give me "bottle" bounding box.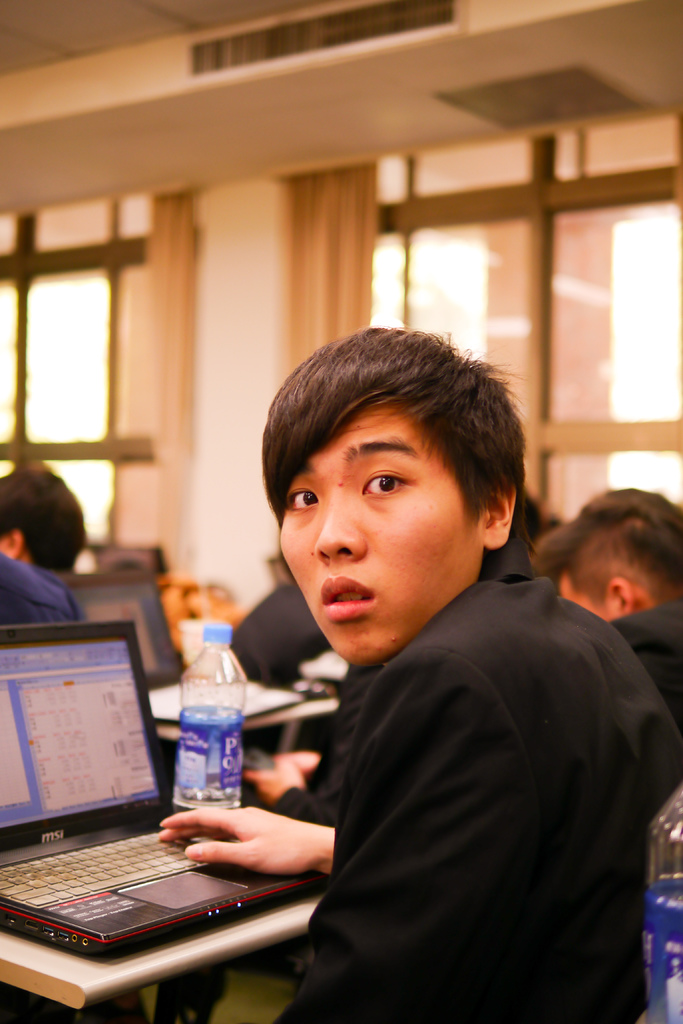
bbox=[639, 783, 682, 1023].
